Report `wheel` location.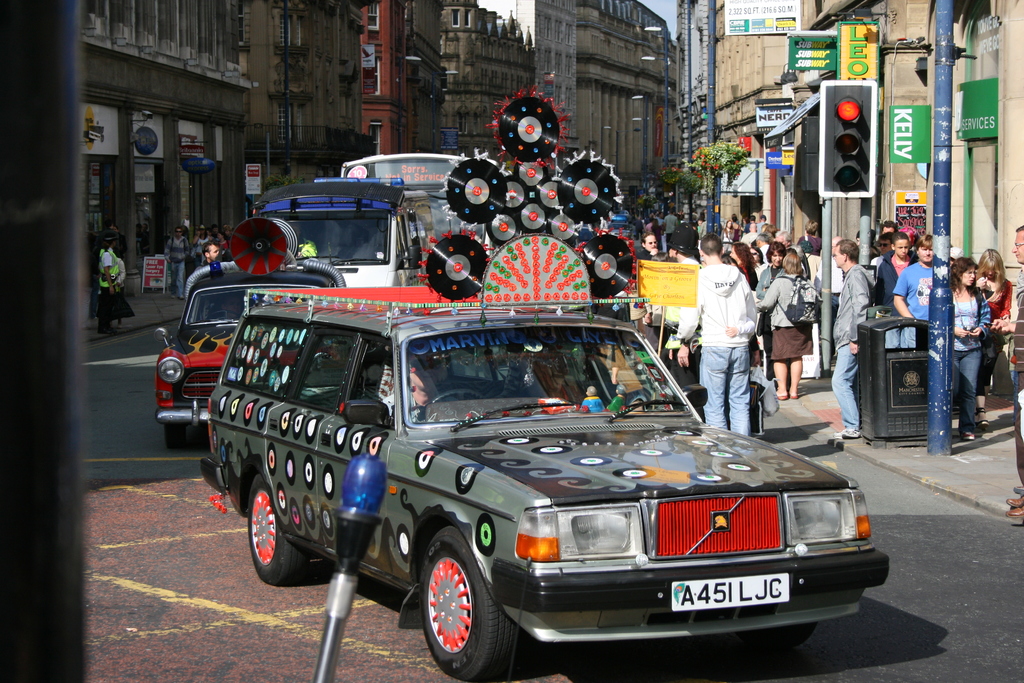
Report: select_region(204, 313, 244, 319).
